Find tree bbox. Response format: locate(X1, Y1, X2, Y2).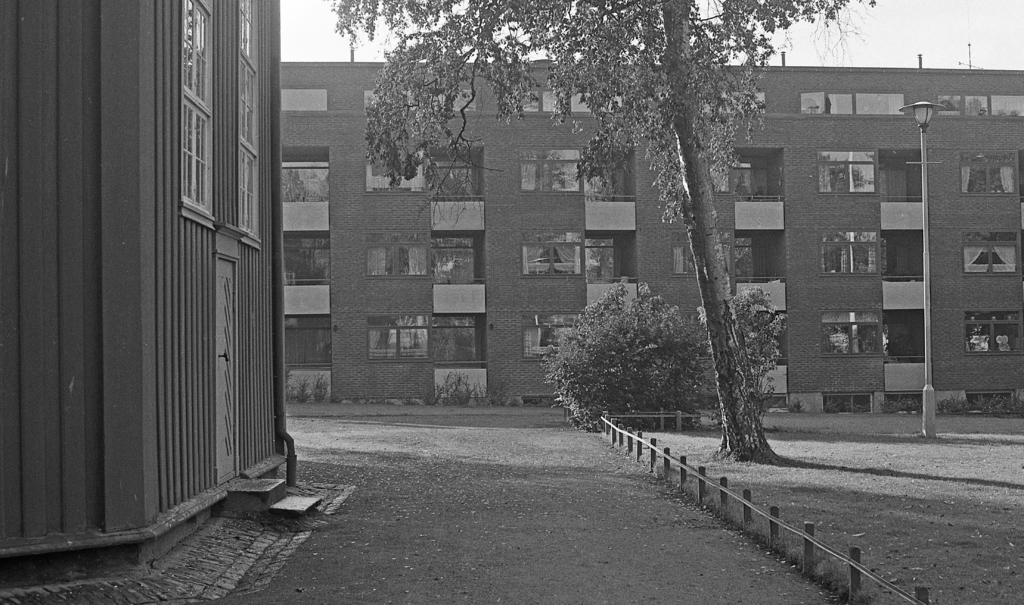
locate(550, 263, 771, 436).
